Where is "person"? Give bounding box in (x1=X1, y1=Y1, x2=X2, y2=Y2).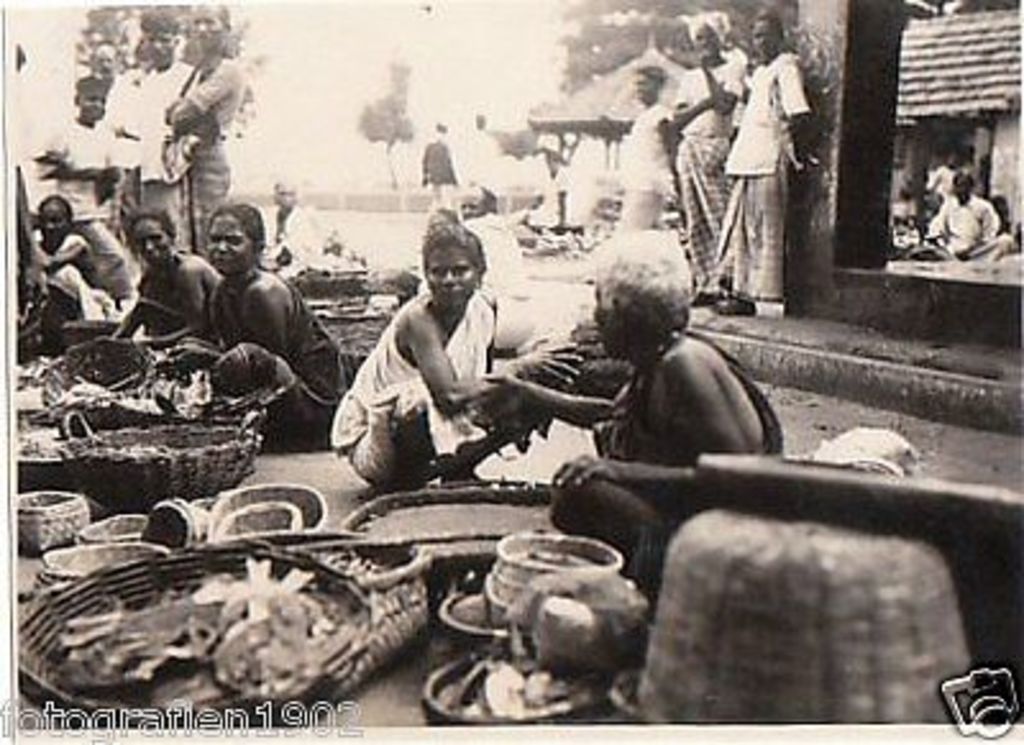
(x1=453, y1=182, x2=535, y2=351).
